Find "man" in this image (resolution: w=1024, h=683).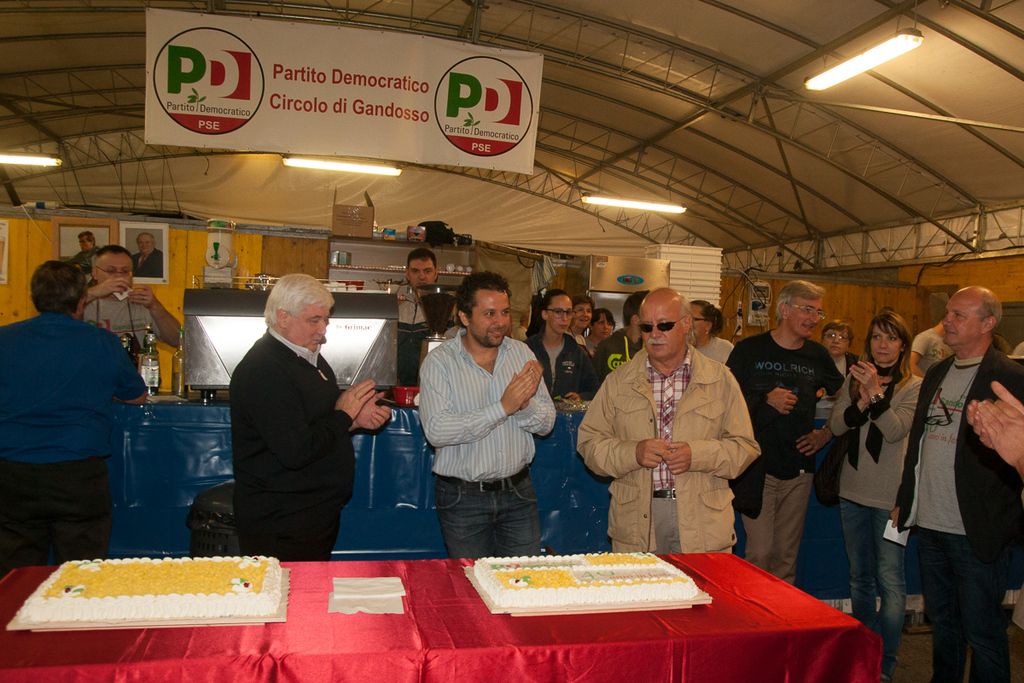
{"x1": 419, "y1": 270, "x2": 556, "y2": 558}.
